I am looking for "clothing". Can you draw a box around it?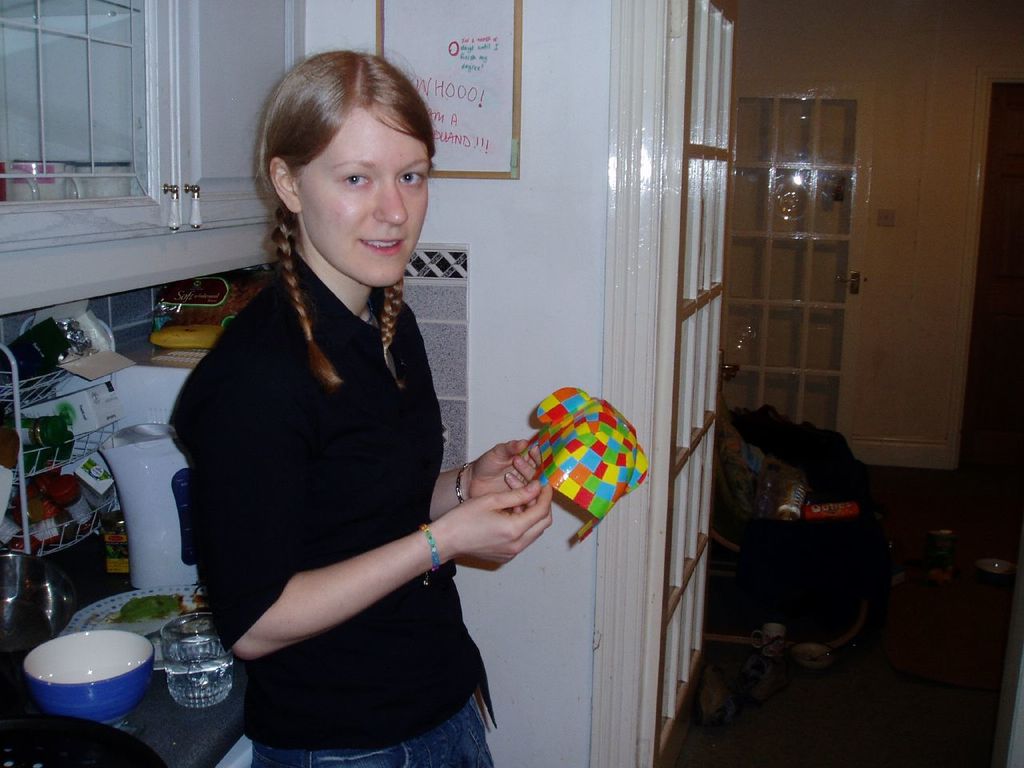
Sure, the bounding box is 169/187/513/747.
